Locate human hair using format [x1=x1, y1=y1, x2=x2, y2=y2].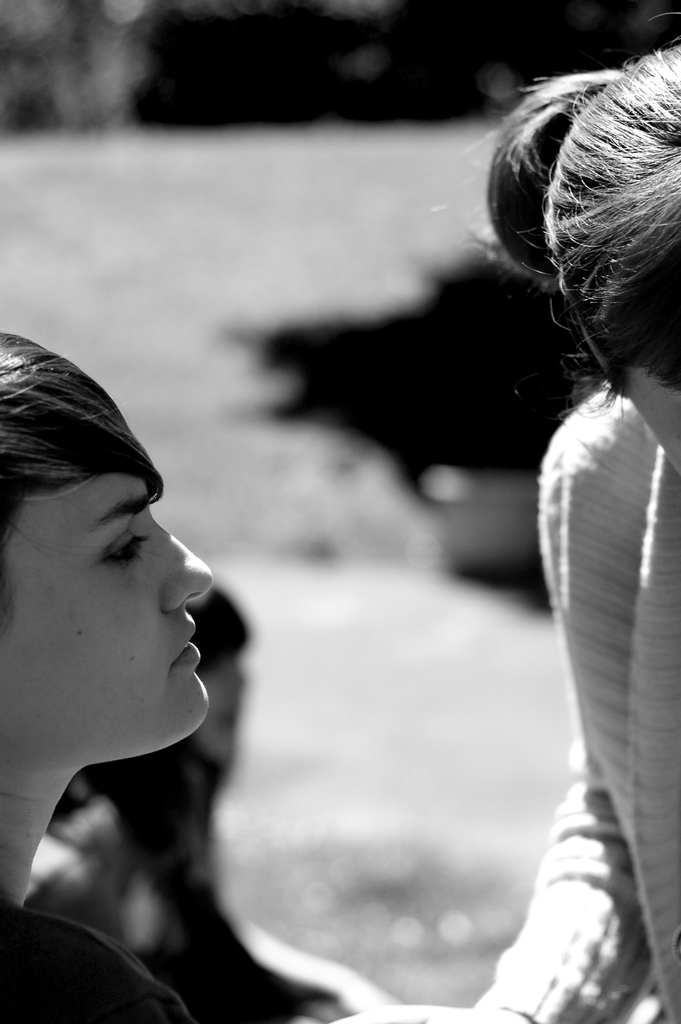
[x1=494, y1=29, x2=673, y2=455].
